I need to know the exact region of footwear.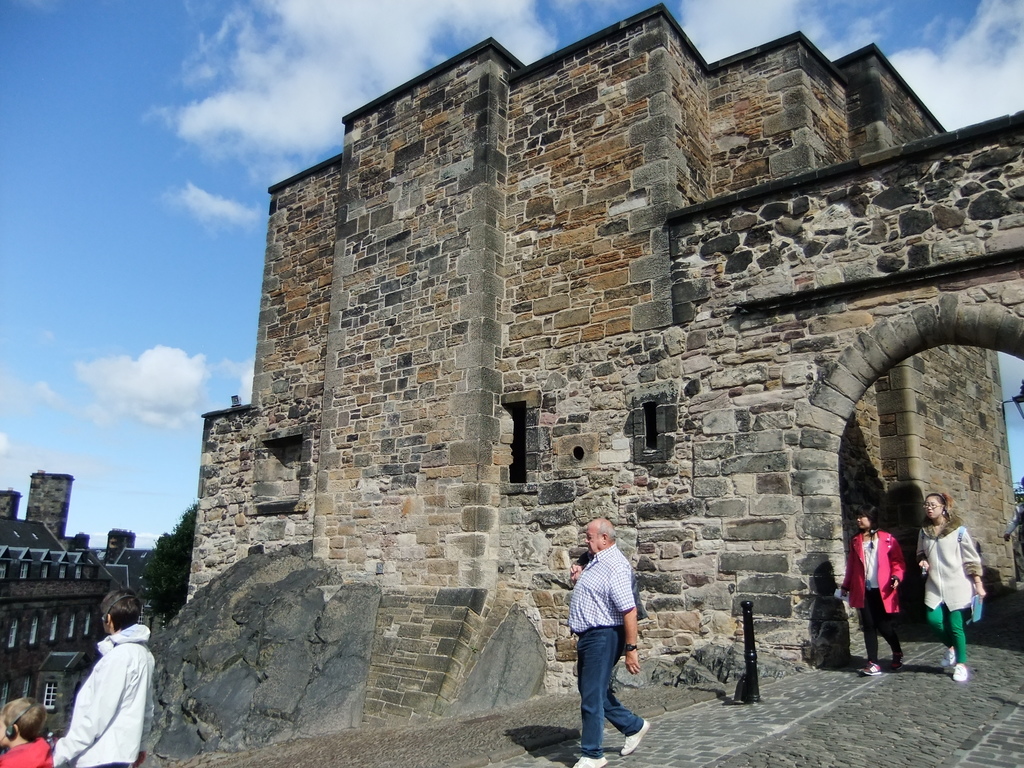
Region: [943,645,957,664].
